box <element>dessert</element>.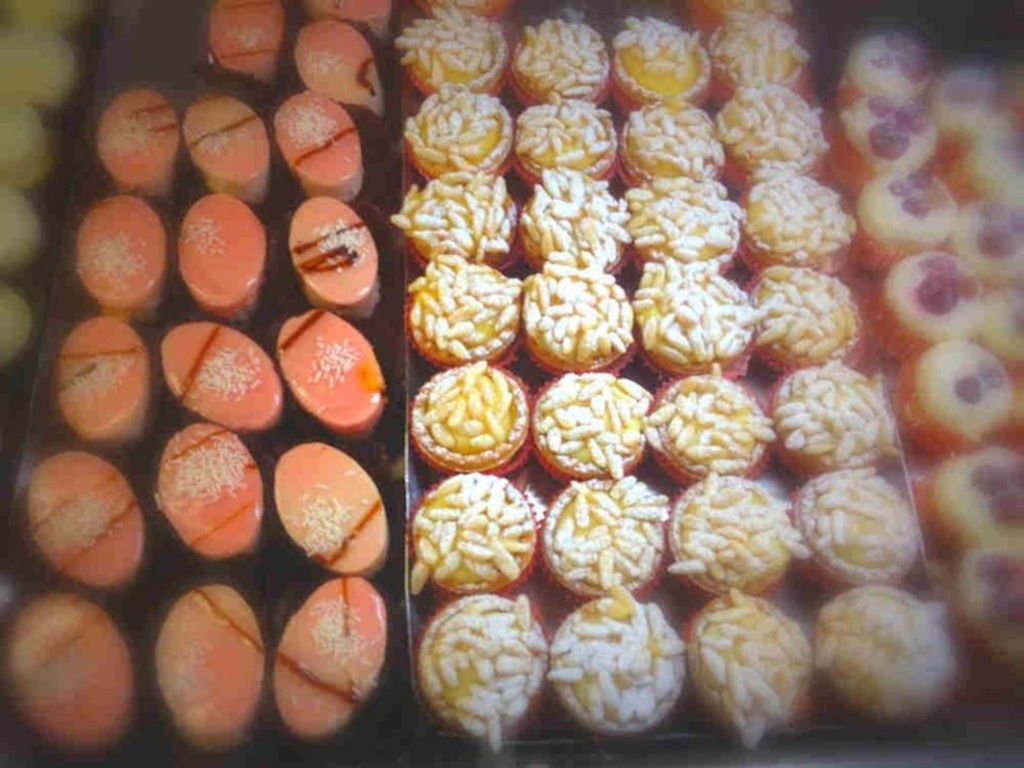
detection(508, 266, 635, 365).
